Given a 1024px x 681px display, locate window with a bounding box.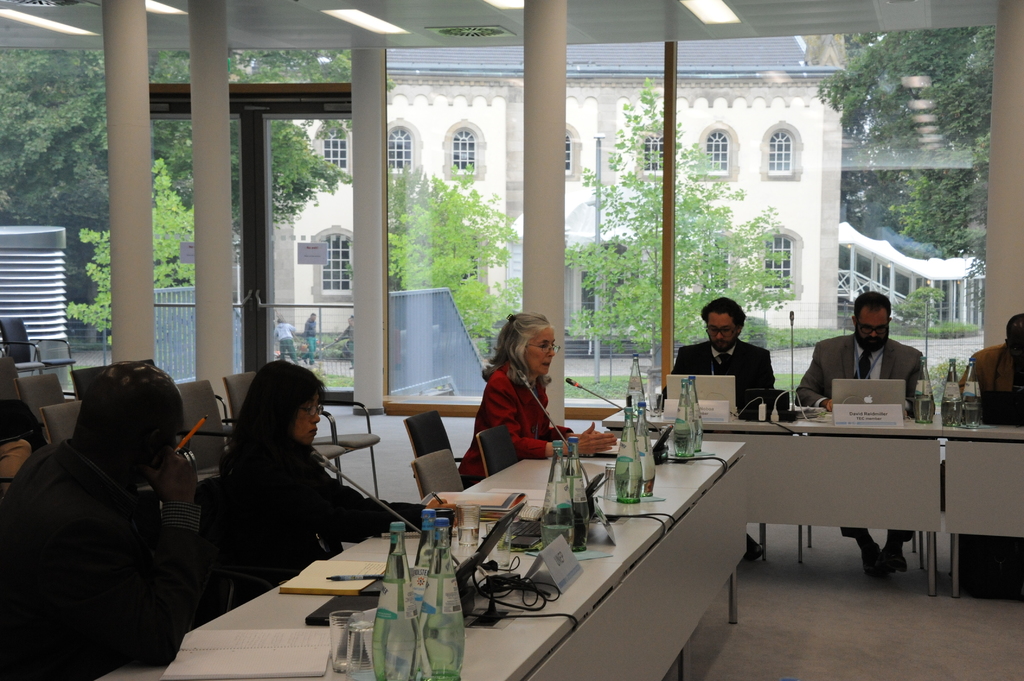
Located: box=[445, 115, 489, 179].
